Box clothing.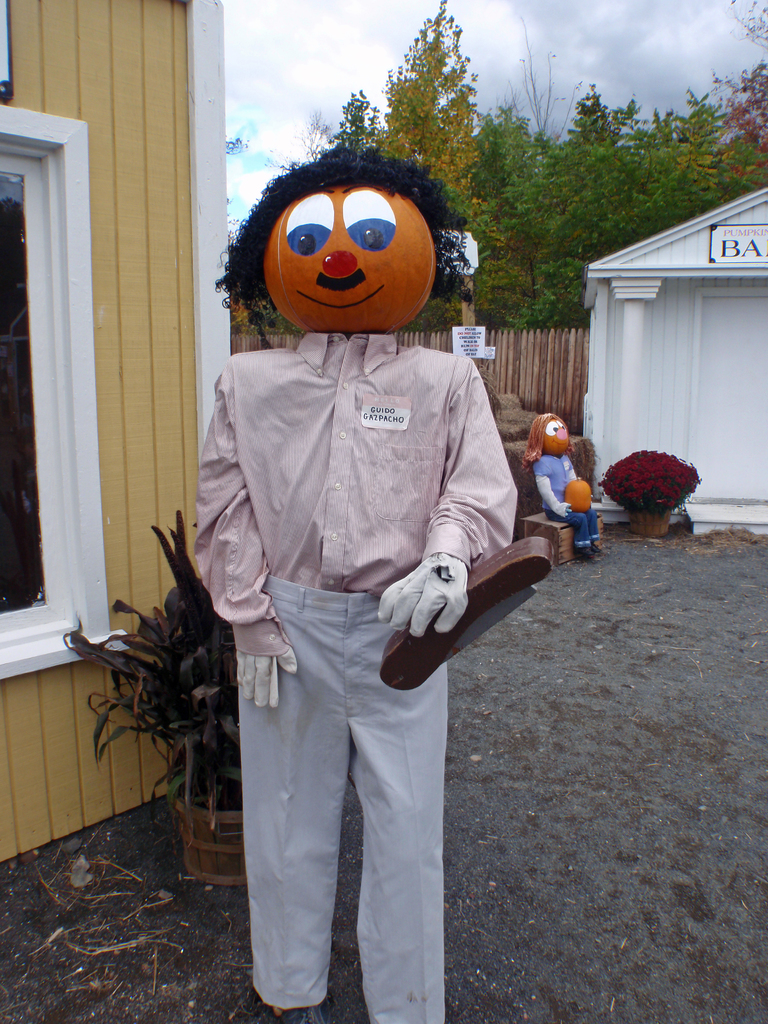
542,442,593,521.
